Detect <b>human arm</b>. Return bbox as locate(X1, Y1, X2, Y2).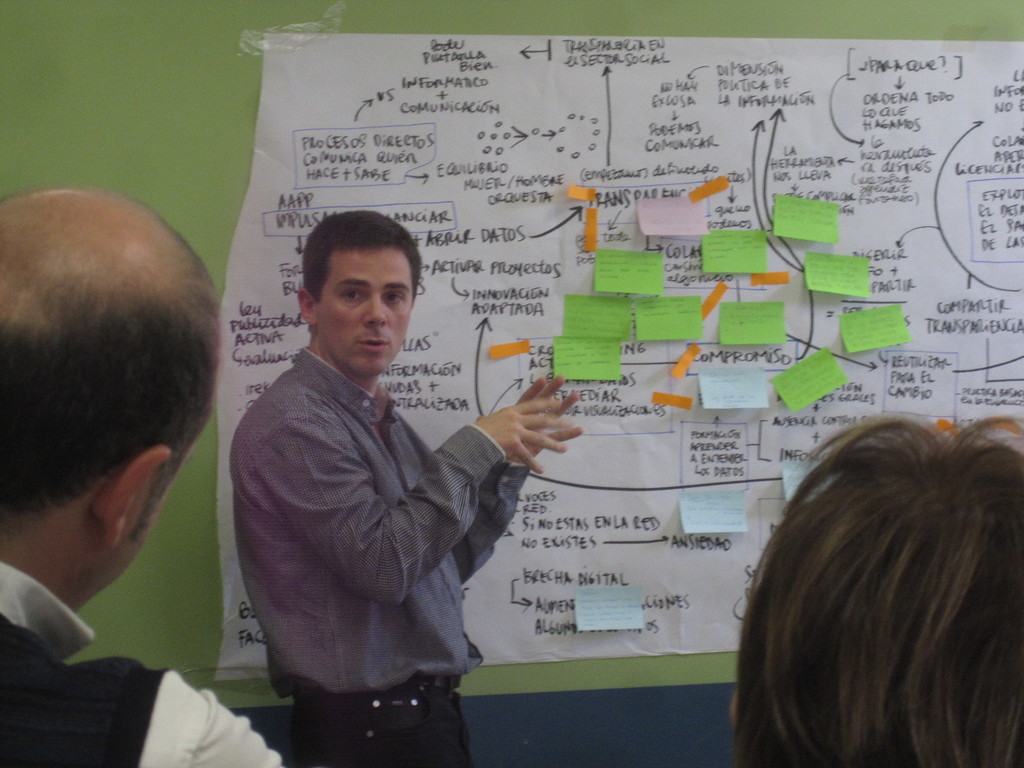
locate(132, 666, 290, 767).
